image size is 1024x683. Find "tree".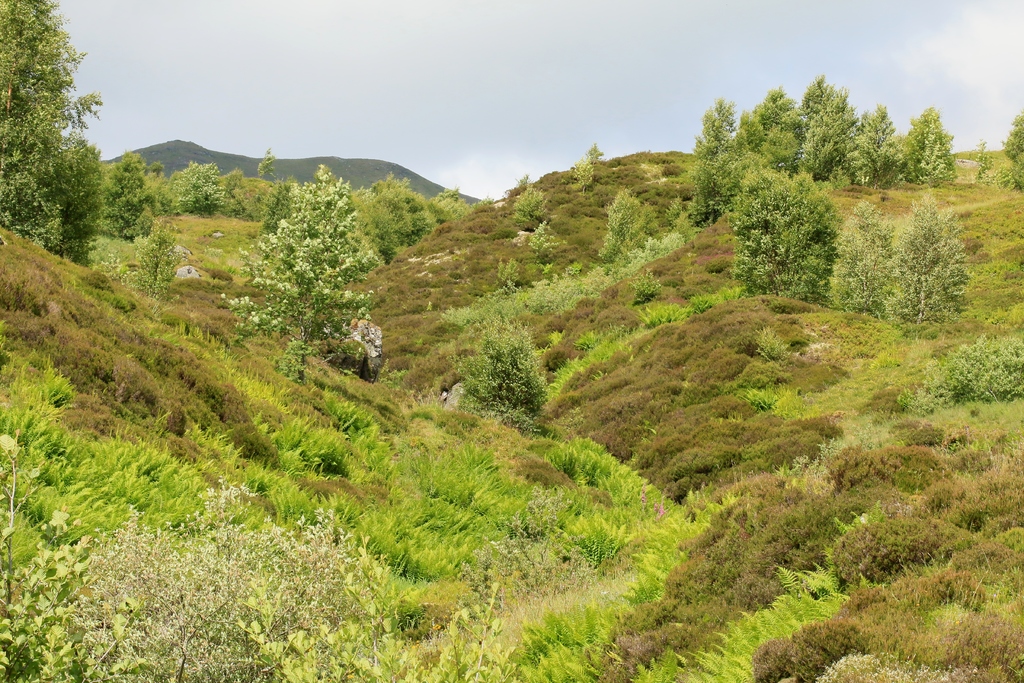
left=352, top=172, right=437, bottom=254.
